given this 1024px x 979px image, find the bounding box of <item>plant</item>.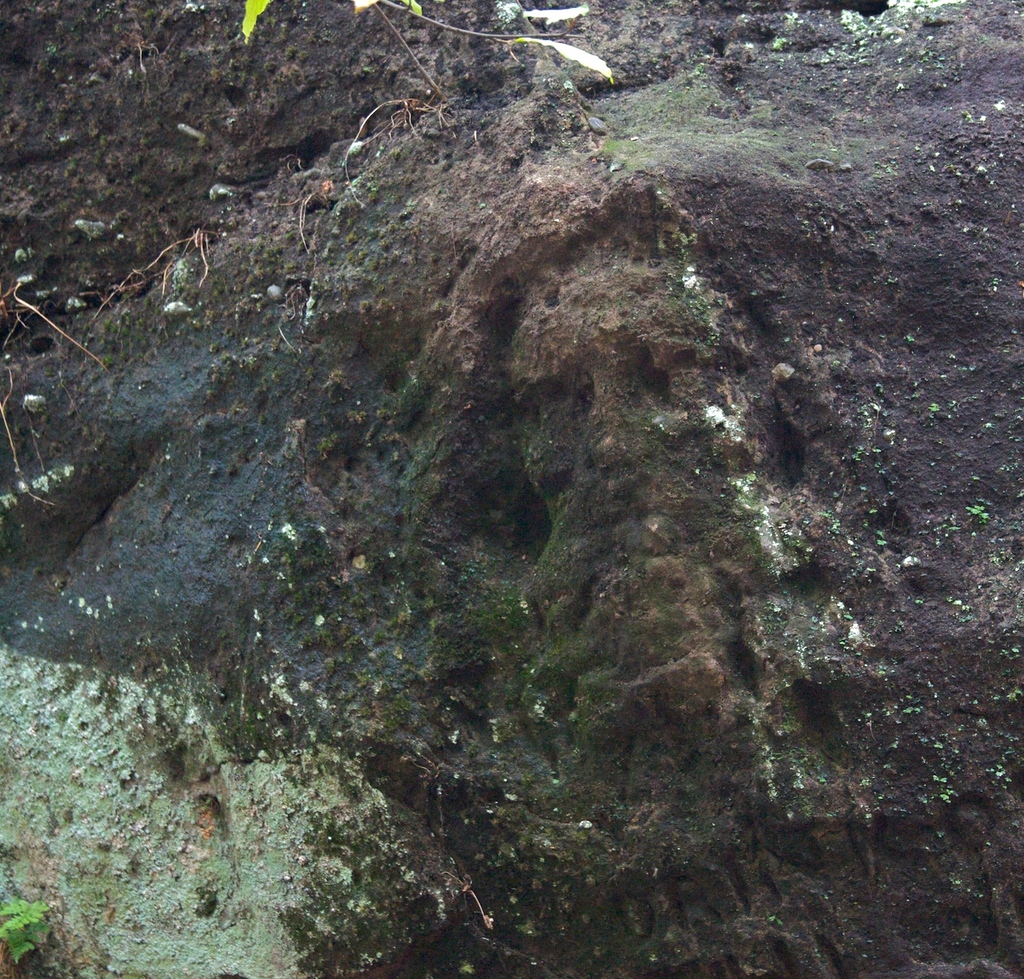
box(911, 595, 926, 609).
